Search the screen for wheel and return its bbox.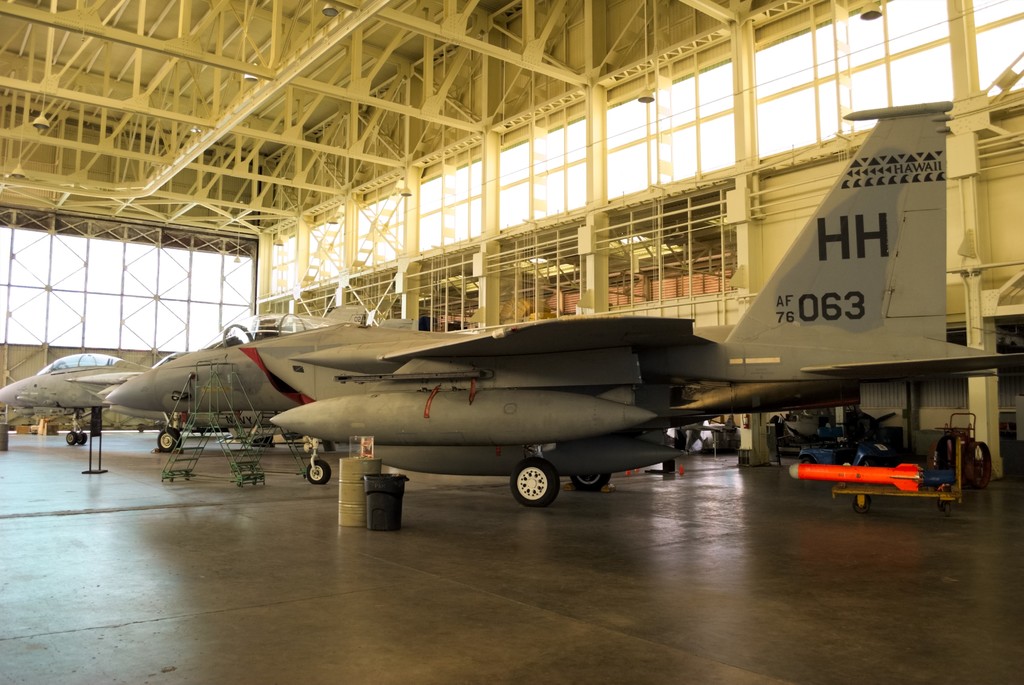
Found: x1=801, y1=458, x2=813, y2=465.
